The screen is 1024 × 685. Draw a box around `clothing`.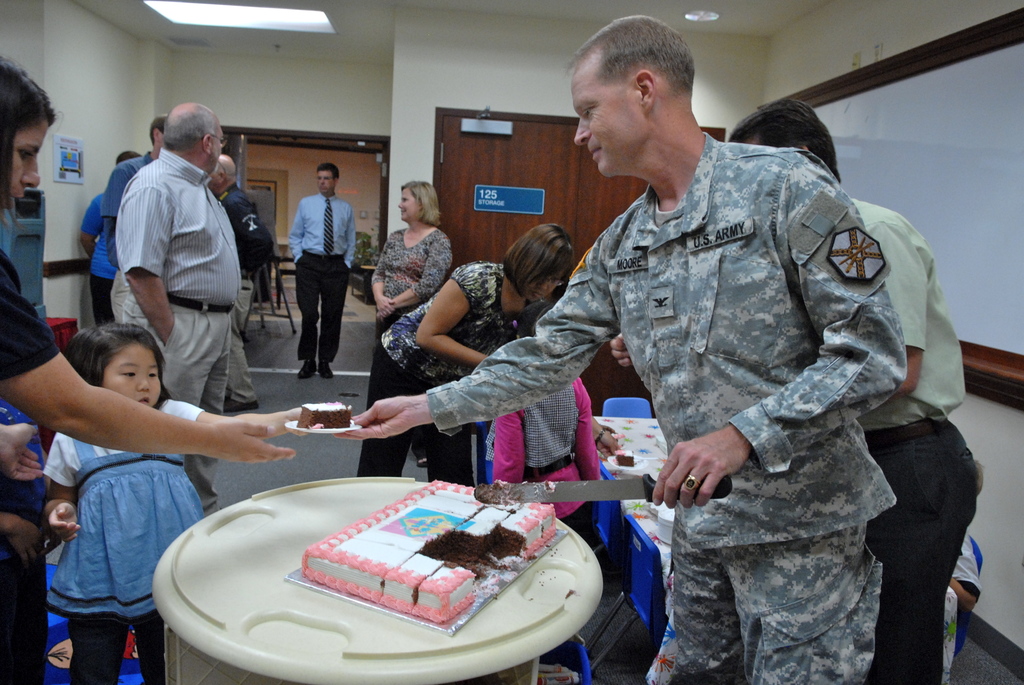
region(104, 157, 155, 216).
